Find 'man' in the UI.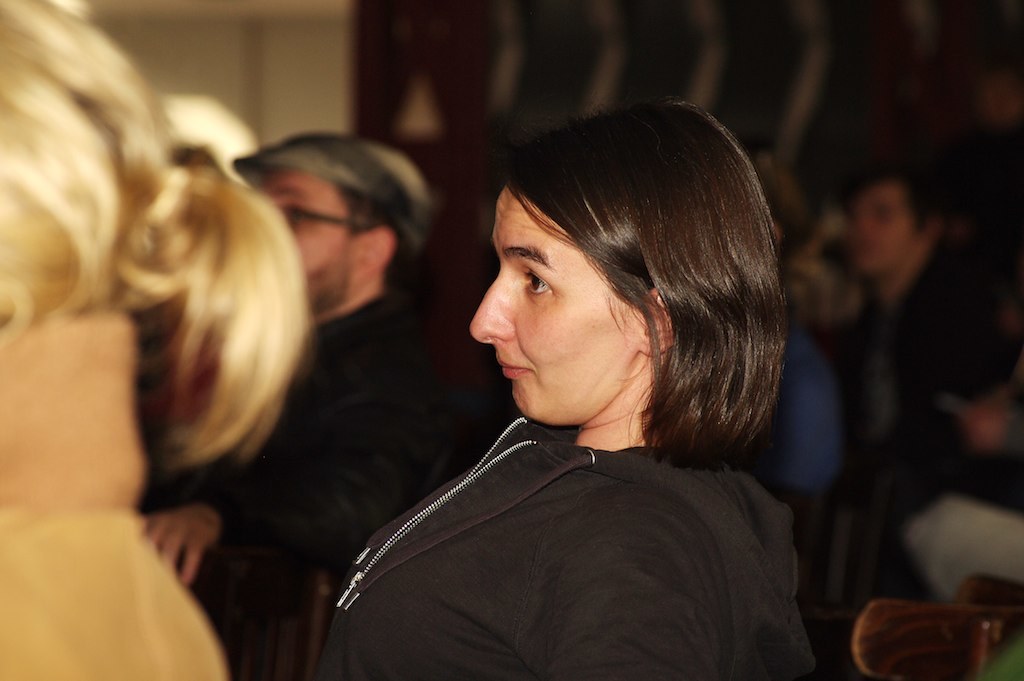
UI element at (770,131,984,619).
